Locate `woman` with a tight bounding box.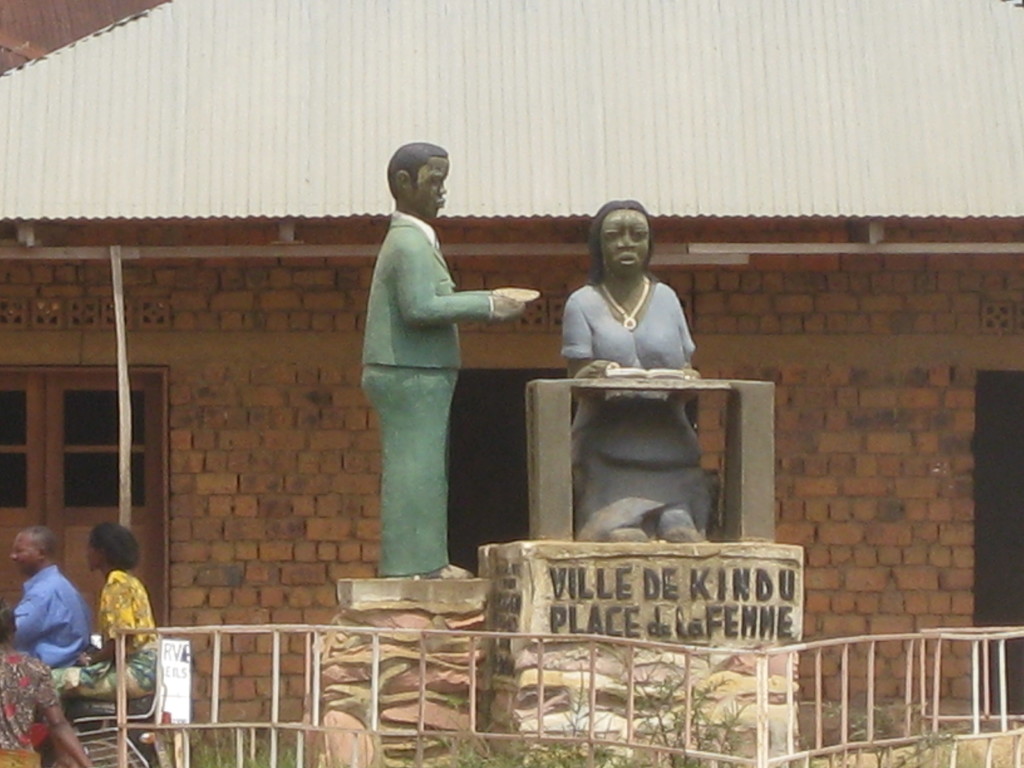
select_region(562, 193, 718, 537).
